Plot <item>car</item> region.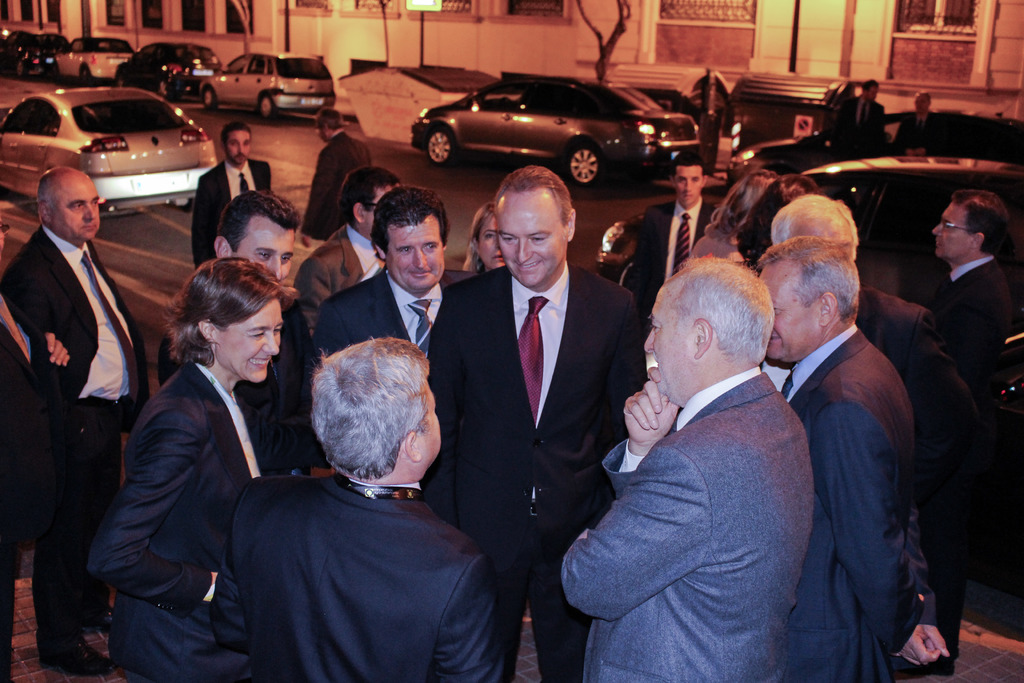
Plotted at [200,56,334,124].
